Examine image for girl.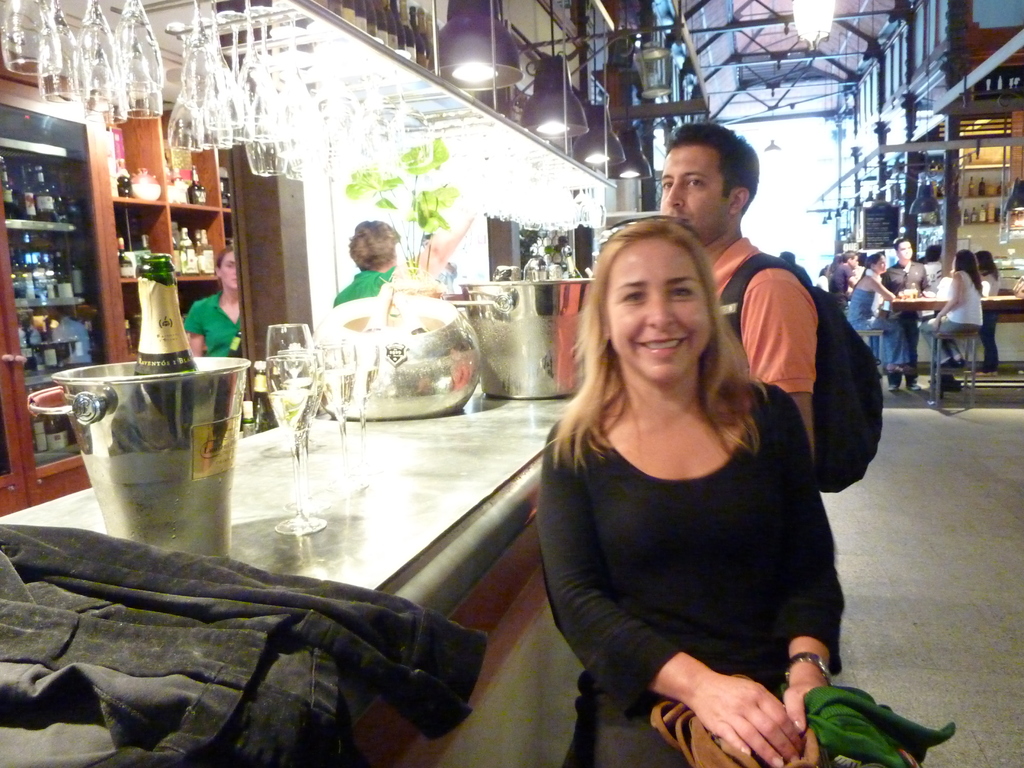
Examination result: {"left": 917, "top": 253, "right": 982, "bottom": 370}.
